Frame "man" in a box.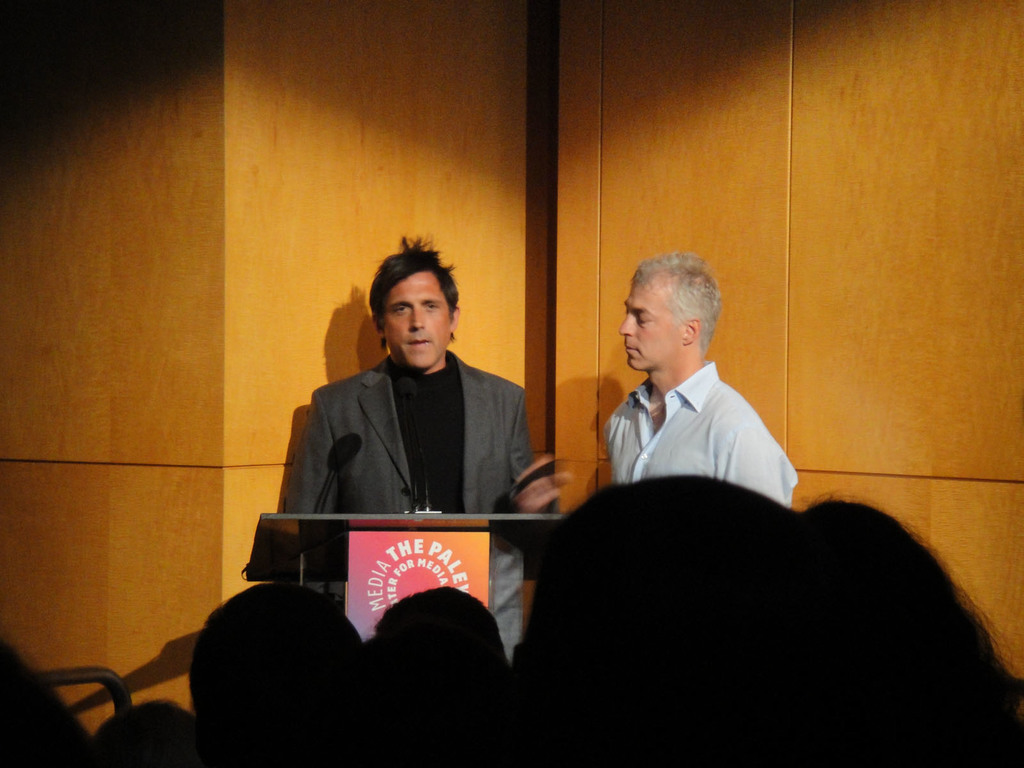
609,254,794,512.
